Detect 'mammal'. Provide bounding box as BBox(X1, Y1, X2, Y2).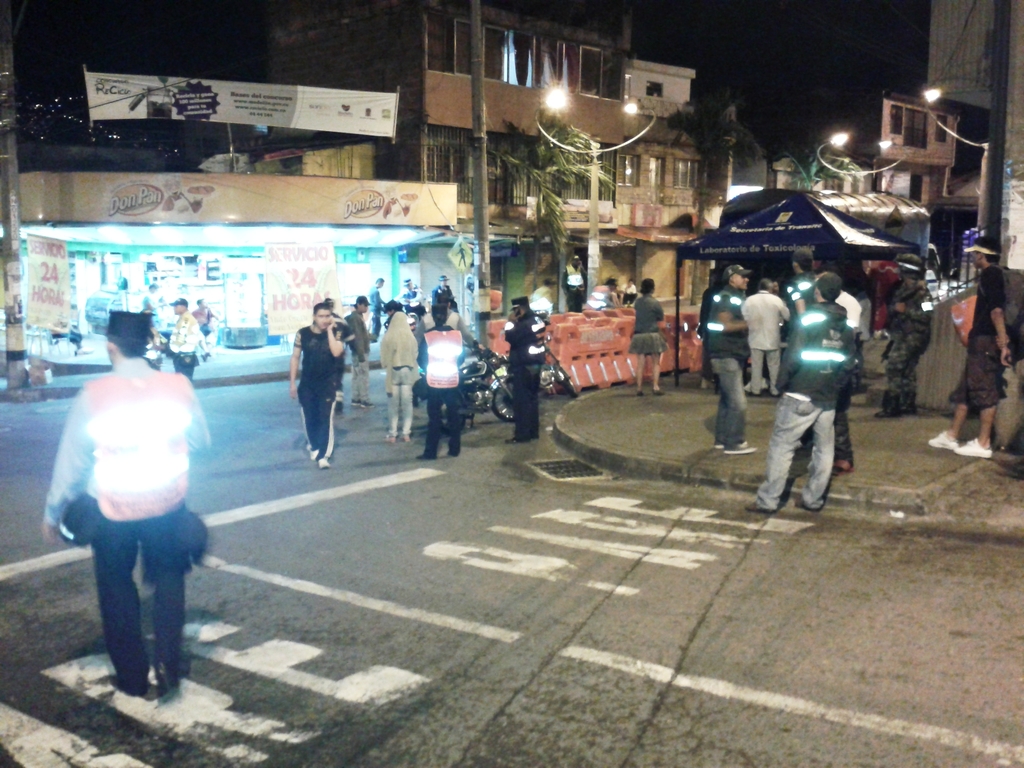
BBox(563, 254, 586, 311).
